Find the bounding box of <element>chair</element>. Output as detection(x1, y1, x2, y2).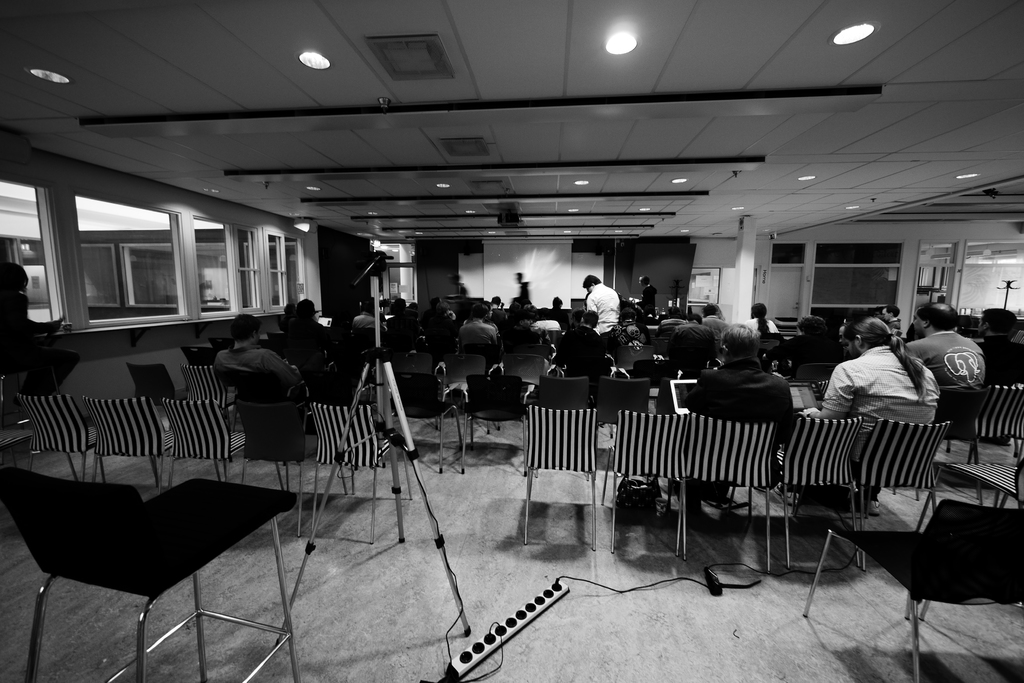
detection(79, 391, 179, 489).
